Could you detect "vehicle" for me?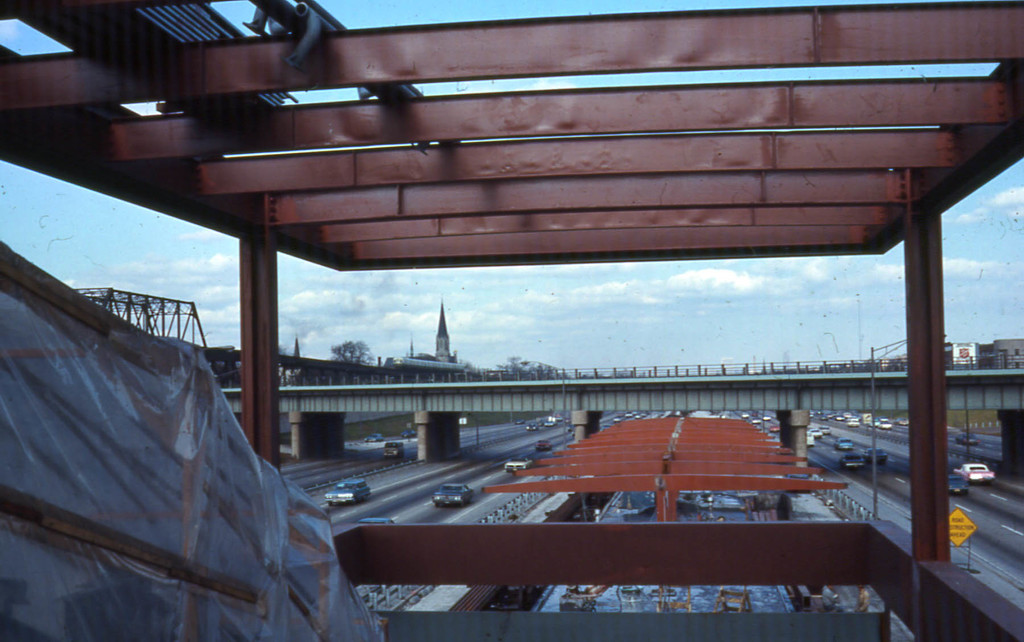
Detection result: box(762, 413, 772, 426).
